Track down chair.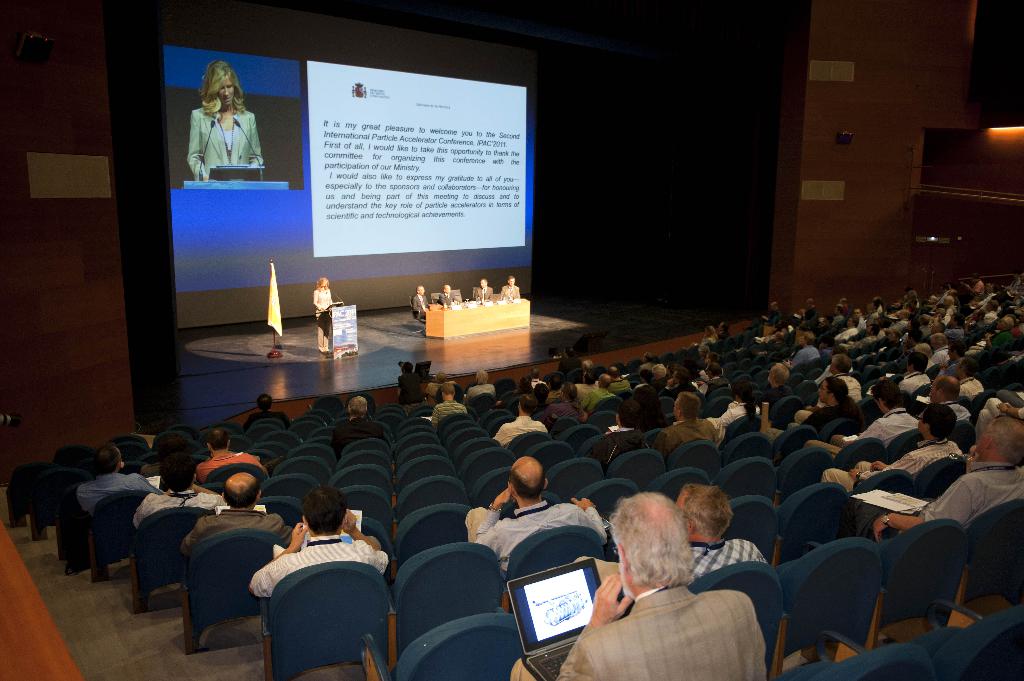
Tracked to x1=671 y1=440 x2=720 y2=476.
